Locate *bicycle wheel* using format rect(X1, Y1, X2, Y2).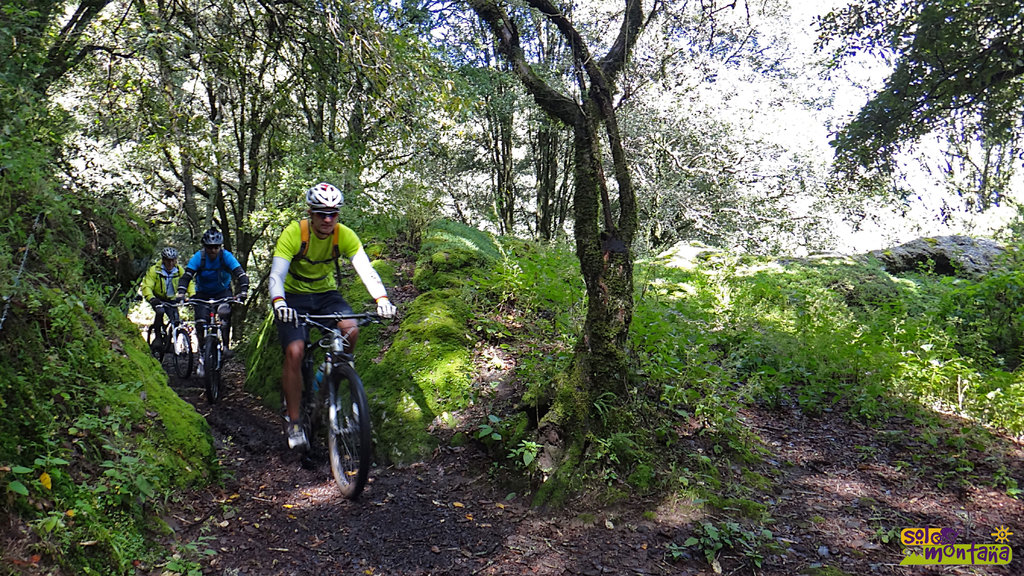
rect(324, 361, 374, 500).
